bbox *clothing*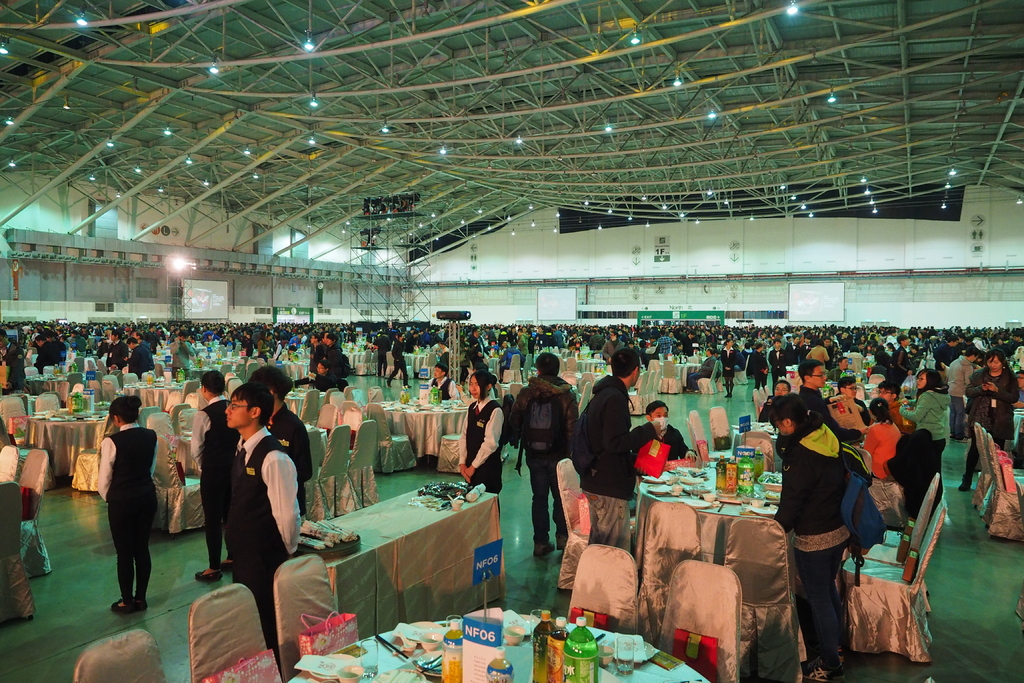
locate(900, 386, 945, 496)
